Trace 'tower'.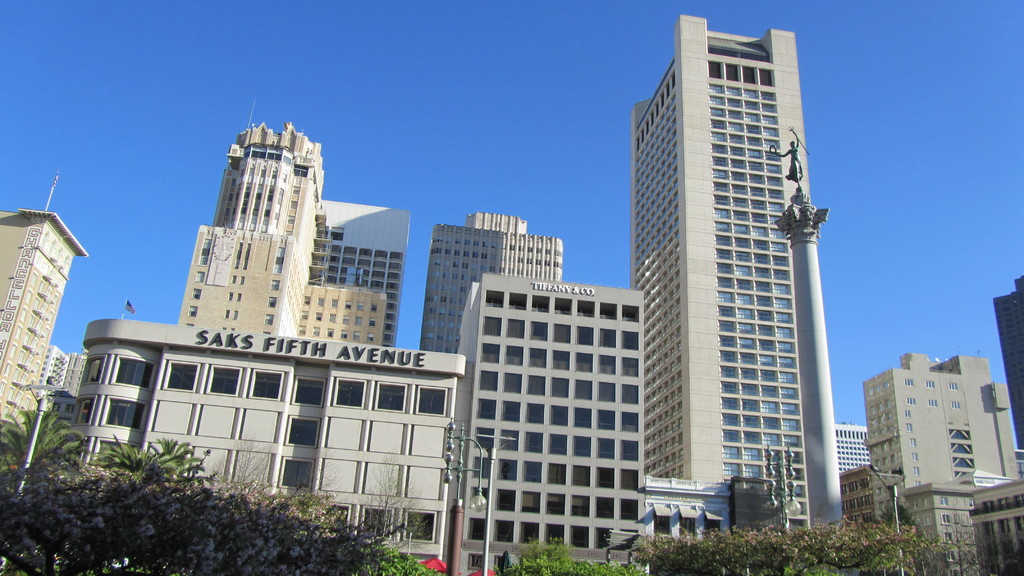
Traced to bbox=(968, 481, 1023, 575).
